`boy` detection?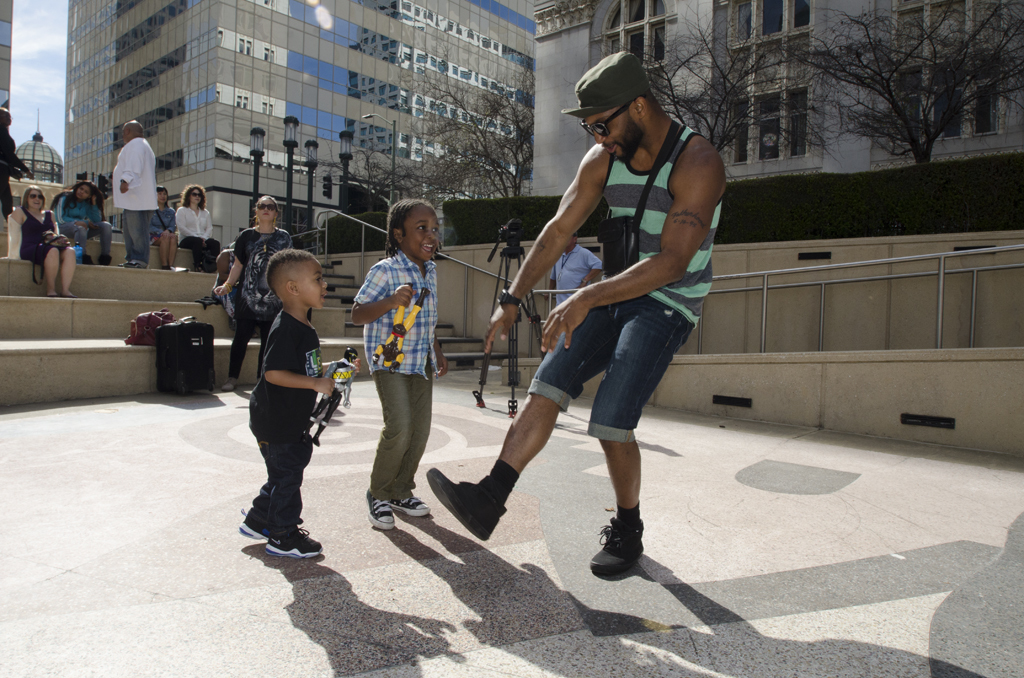
223,240,345,574
